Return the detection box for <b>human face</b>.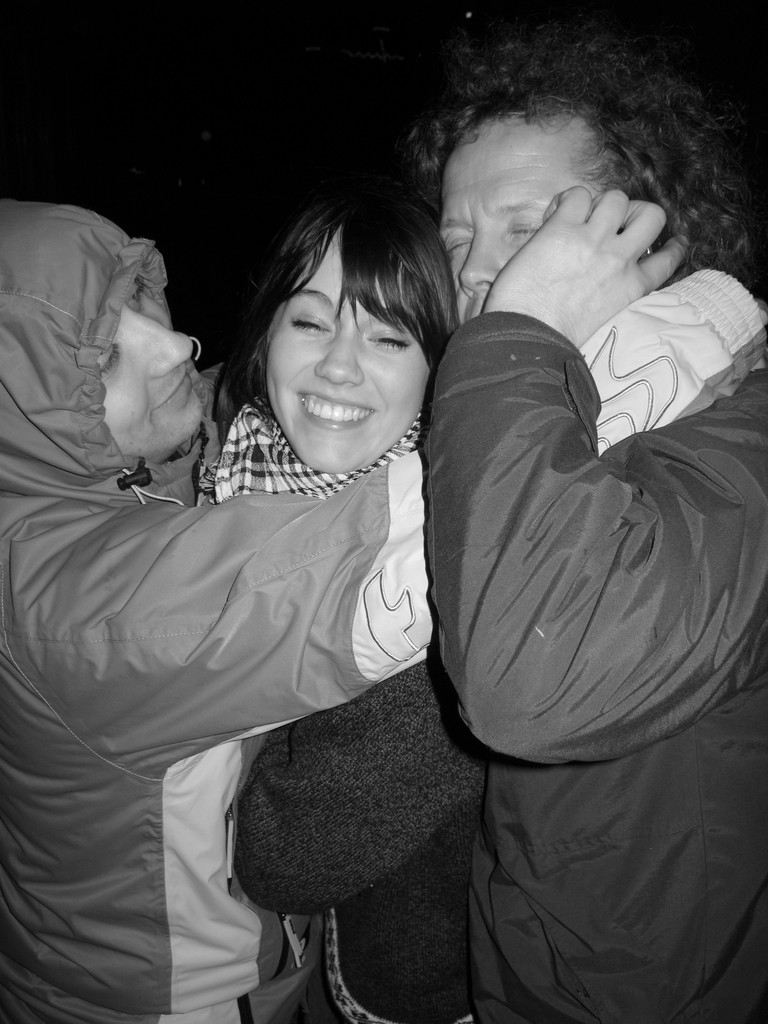
{"x1": 93, "y1": 271, "x2": 202, "y2": 459}.
